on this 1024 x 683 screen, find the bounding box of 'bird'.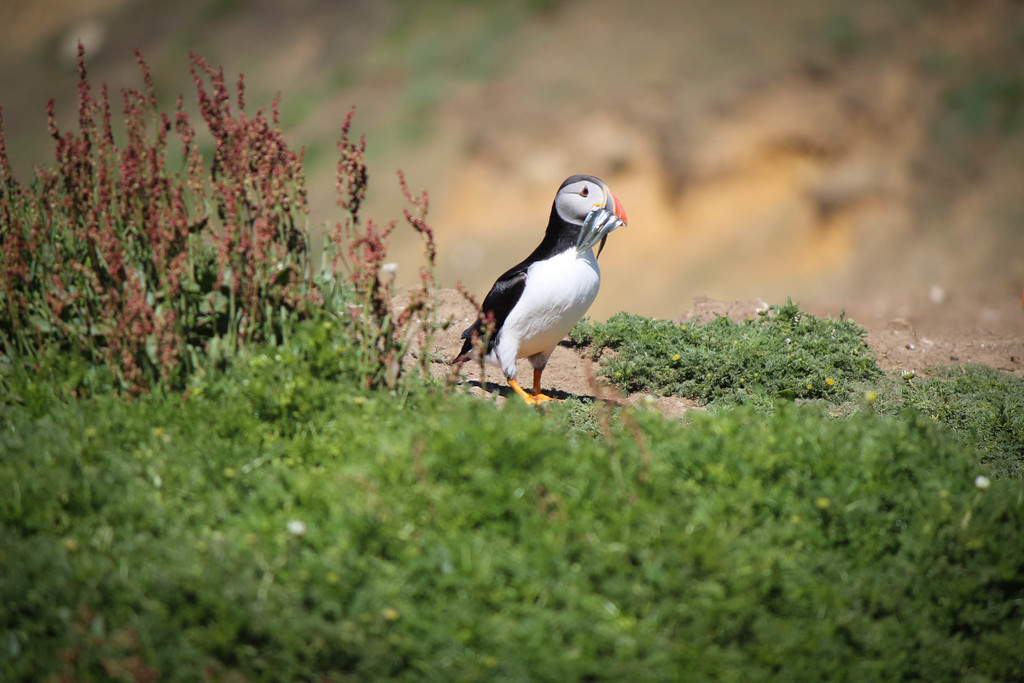
Bounding box: (470, 165, 636, 409).
